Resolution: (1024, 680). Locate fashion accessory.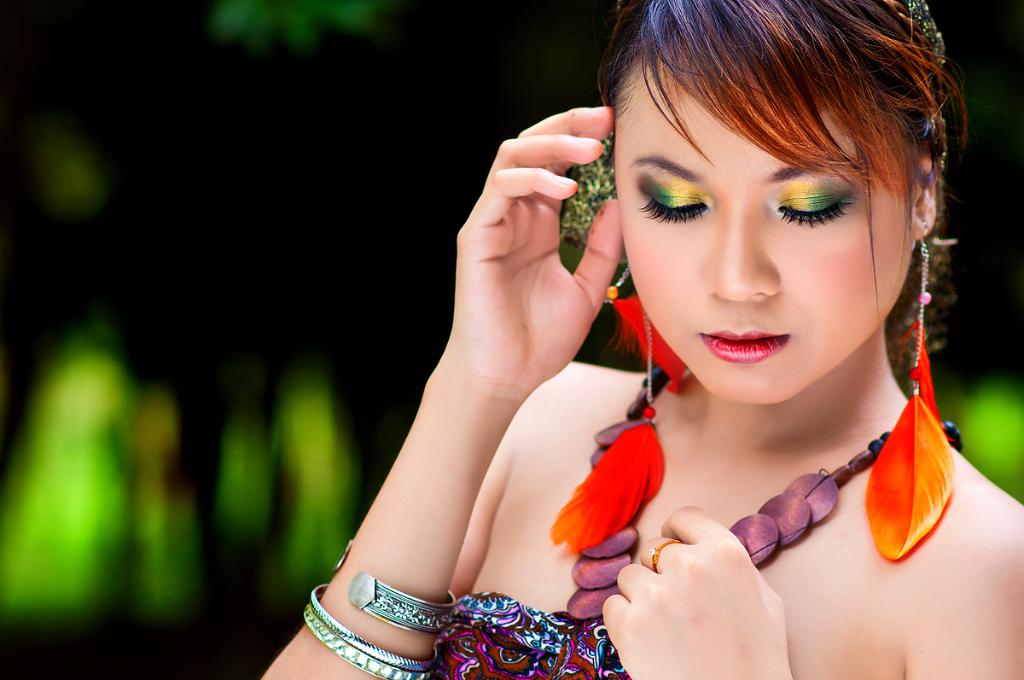
pyautogui.locateOnScreen(885, 0, 952, 367).
